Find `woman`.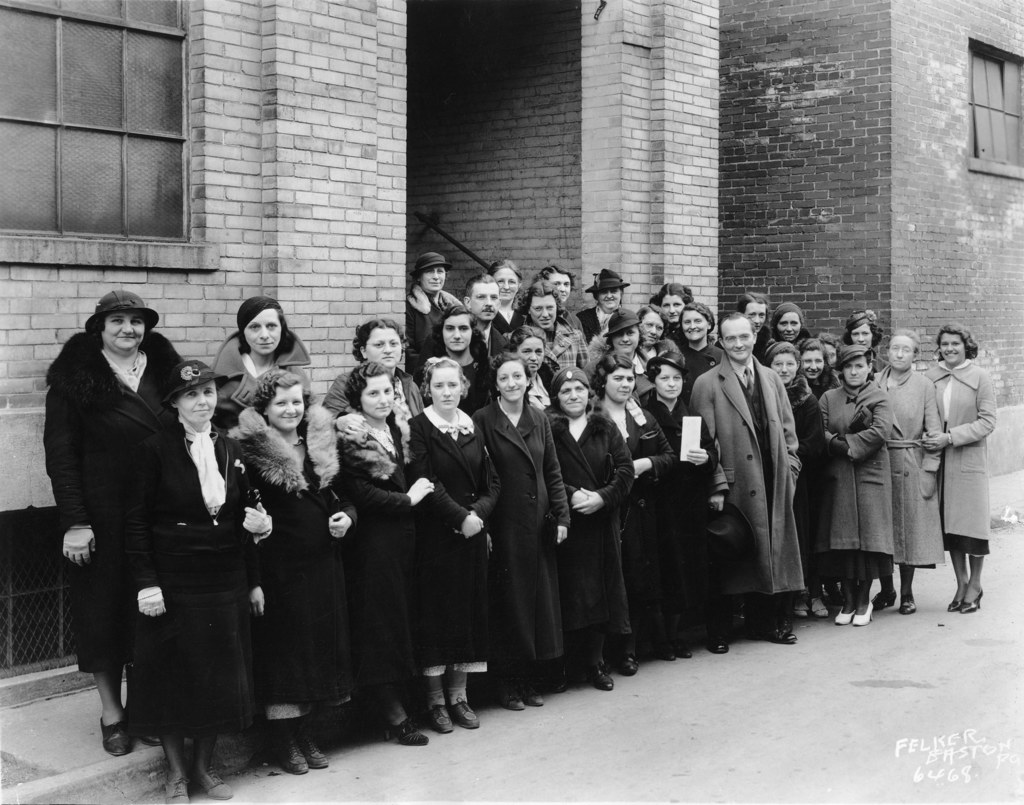
[left=596, top=351, right=678, bottom=662].
